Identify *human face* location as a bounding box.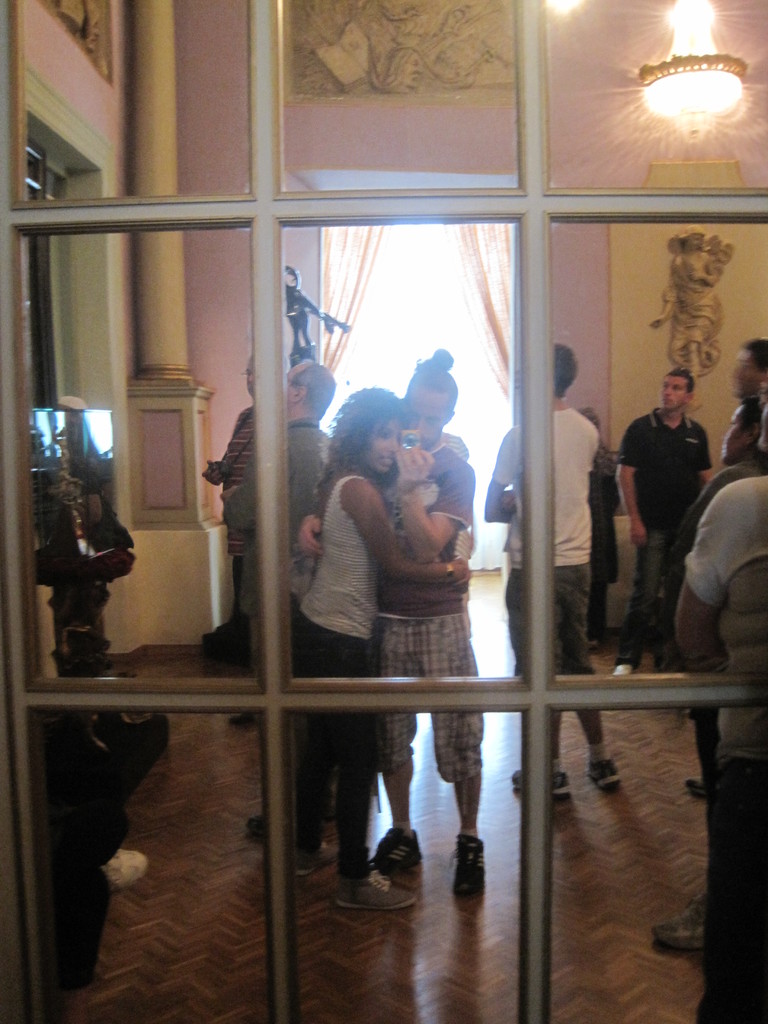
bbox=[406, 391, 453, 447].
